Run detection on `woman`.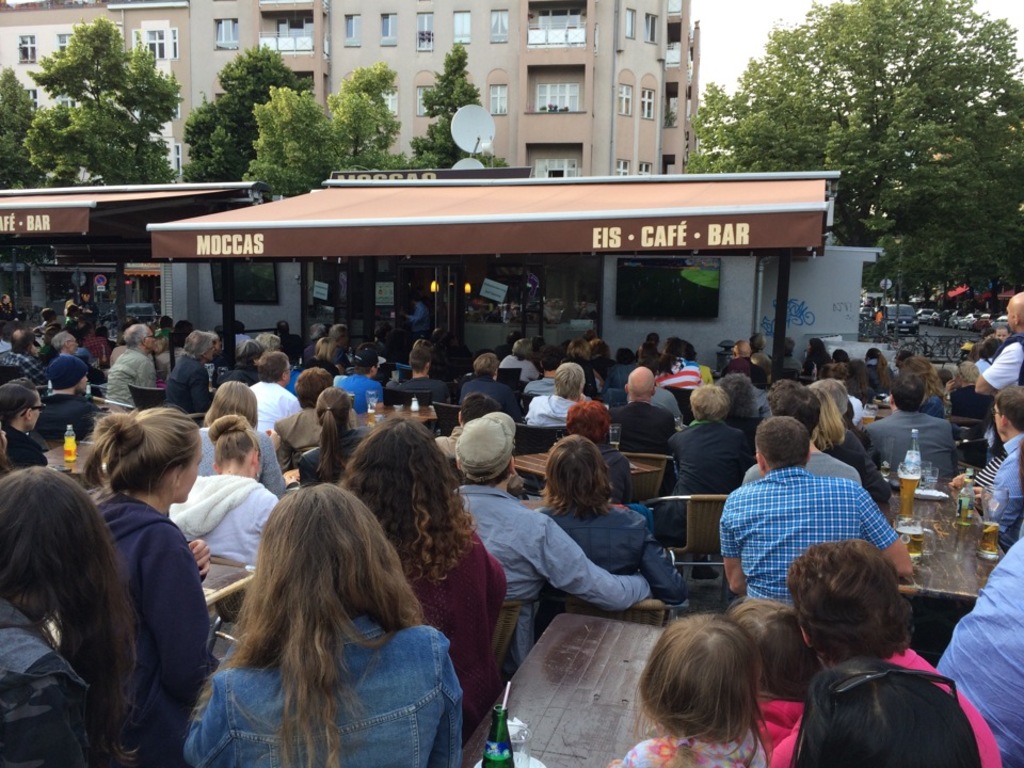
Result: {"x1": 0, "y1": 377, "x2": 42, "y2": 473}.
